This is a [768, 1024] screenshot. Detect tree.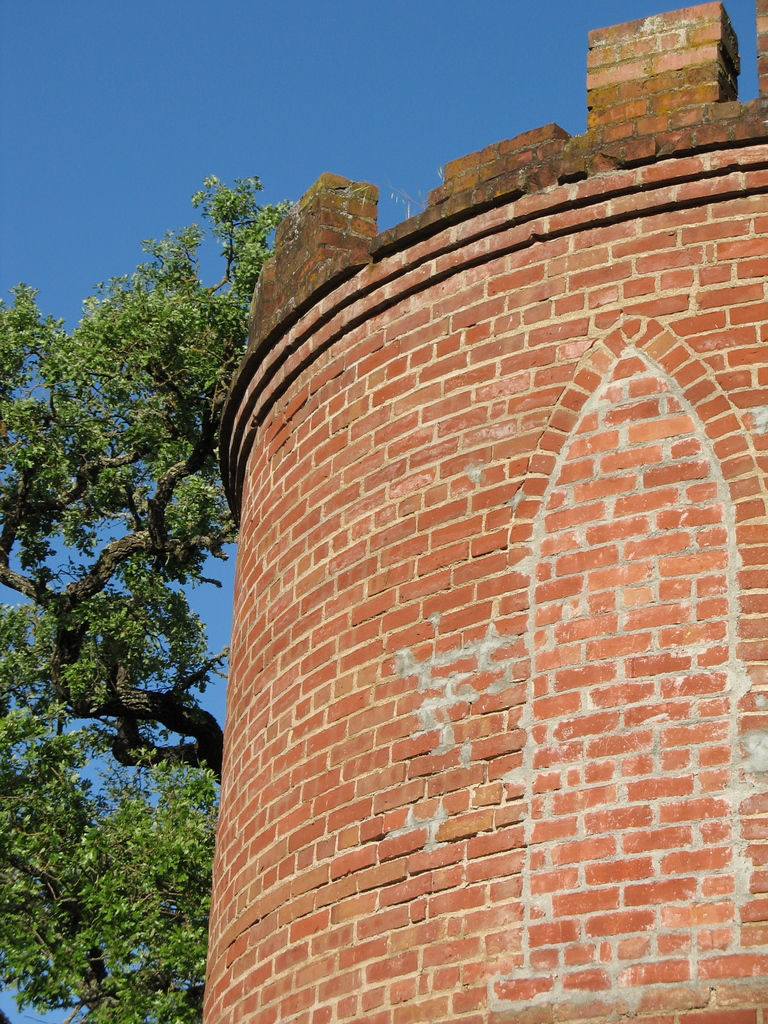
22 209 228 913.
